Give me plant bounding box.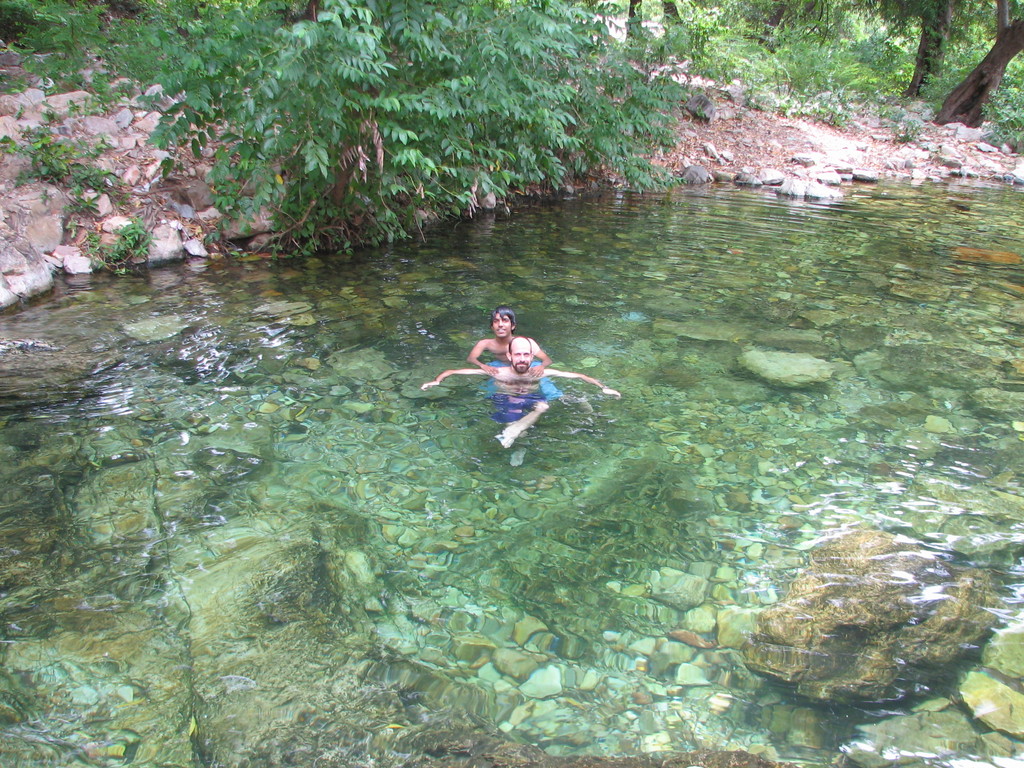
bbox(63, 57, 141, 125).
